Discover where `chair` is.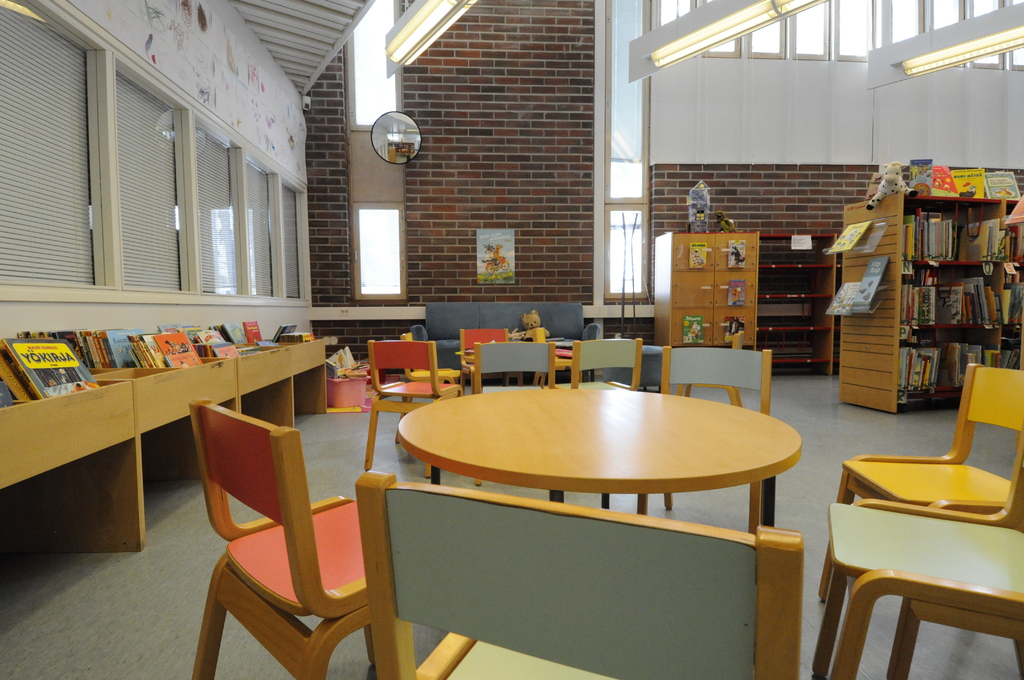
Discovered at [x1=557, y1=336, x2=644, y2=389].
